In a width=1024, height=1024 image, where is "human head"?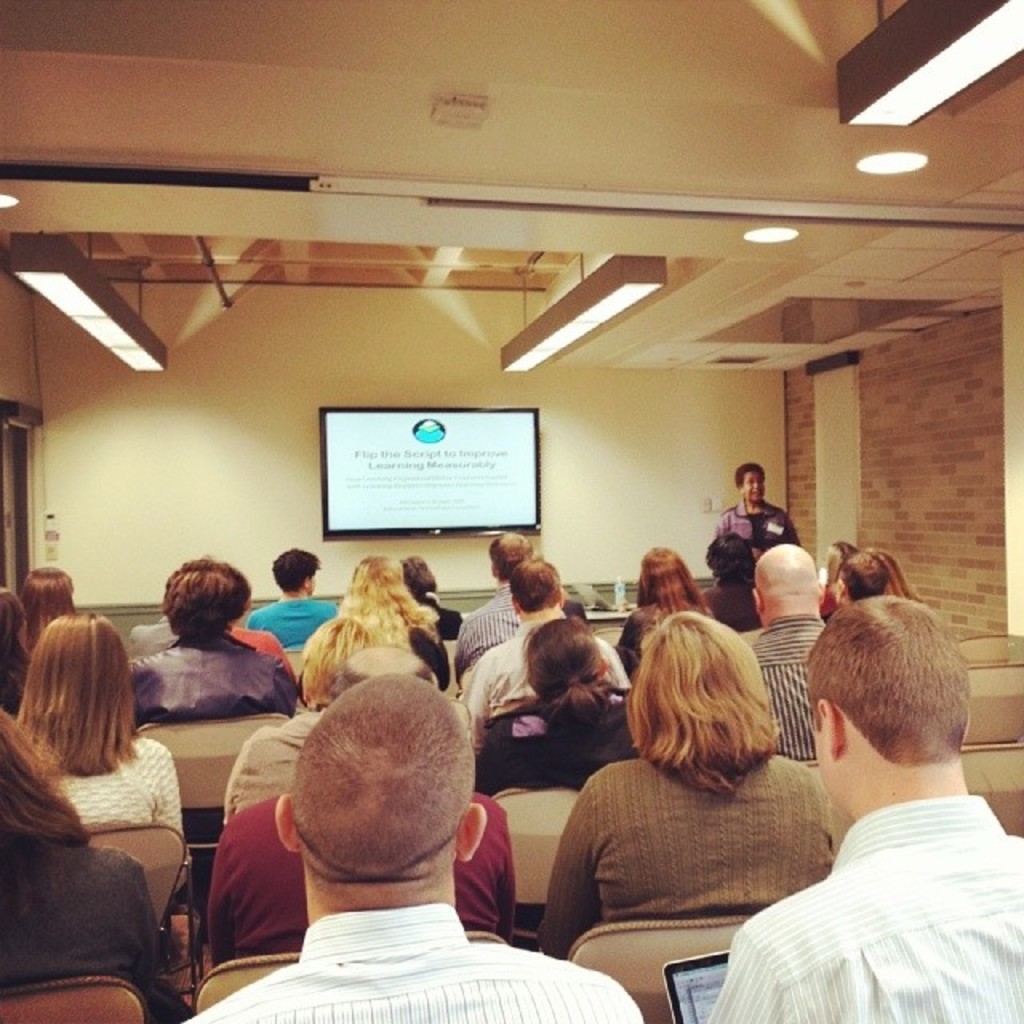
(x1=342, y1=555, x2=403, y2=602).
